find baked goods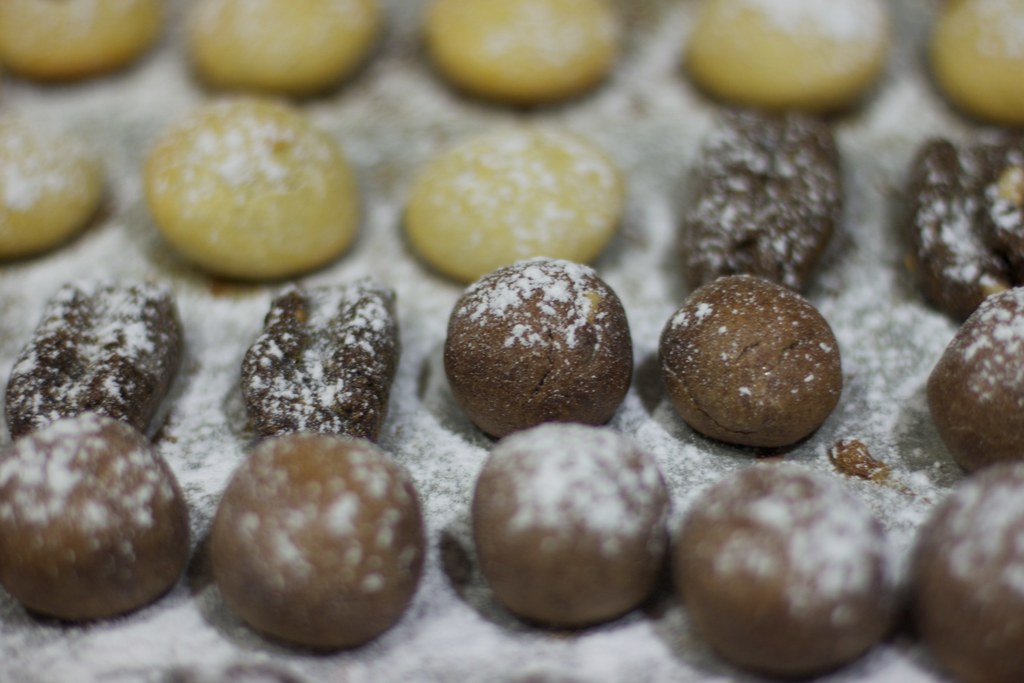
<bbox>689, 0, 895, 110</bbox>
